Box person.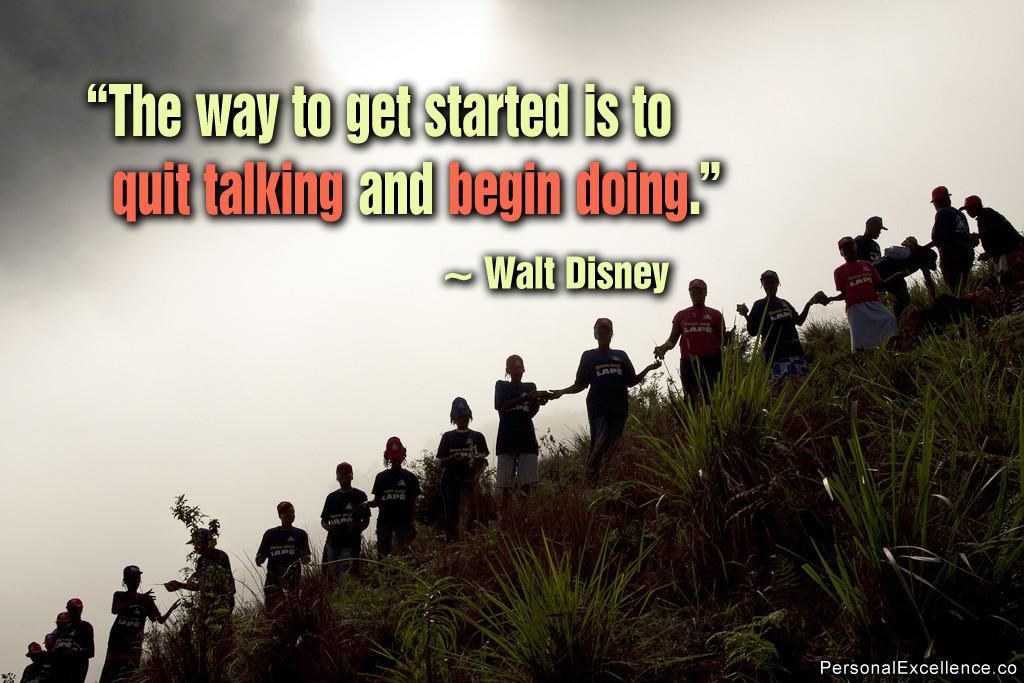
l=655, t=267, r=739, b=428.
